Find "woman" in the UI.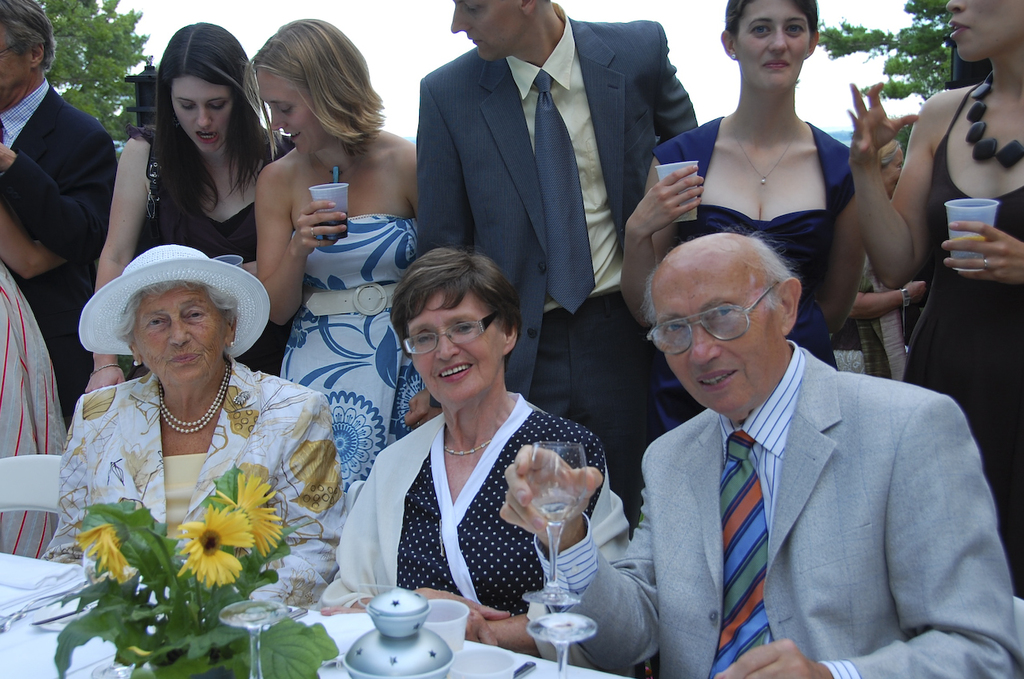
UI element at left=26, top=236, right=357, bottom=615.
